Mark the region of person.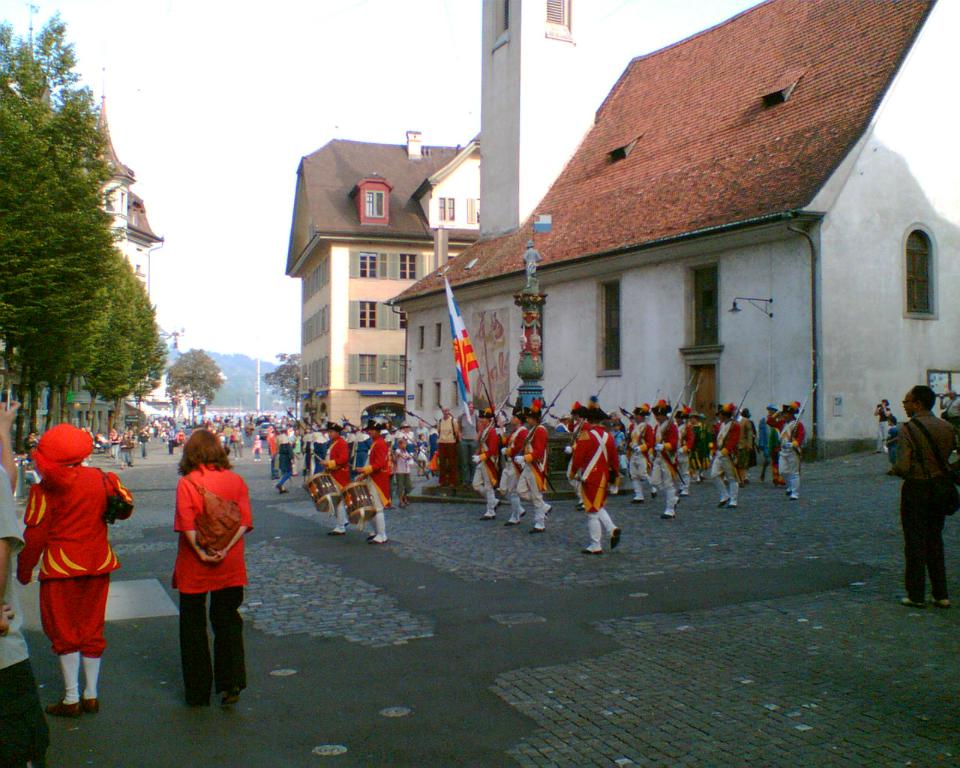
Region: {"x1": 137, "y1": 426, "x2": 151, "y2": 454}.
